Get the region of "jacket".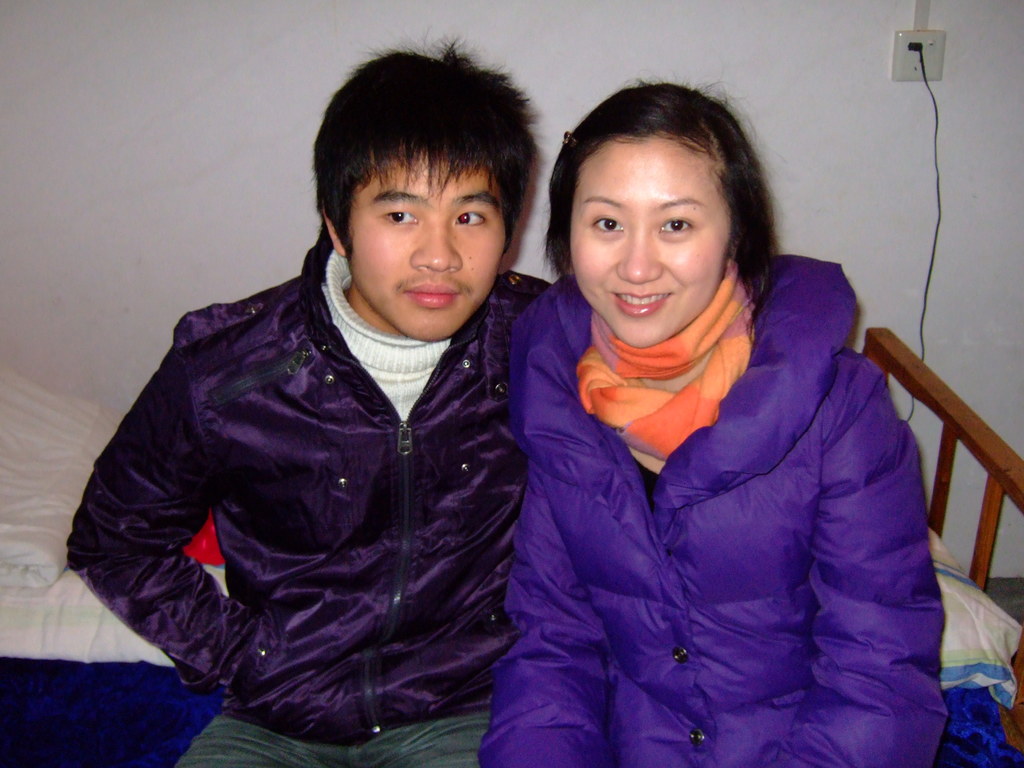
<bbox>476, 237, 952, 767</bbox>.
